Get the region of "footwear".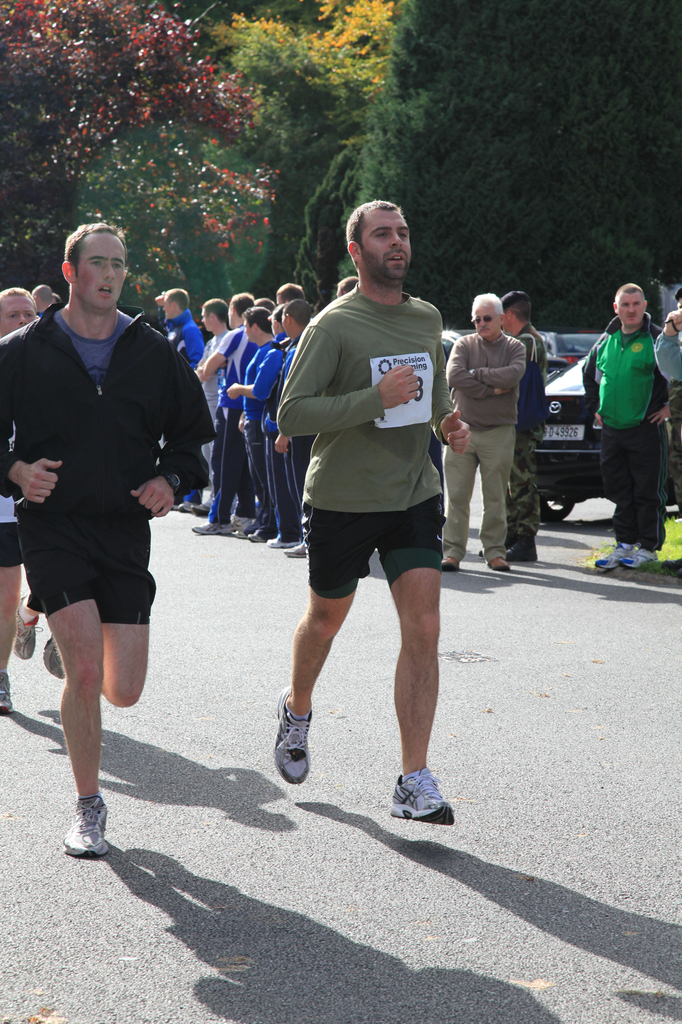
(0,665,12,712).
